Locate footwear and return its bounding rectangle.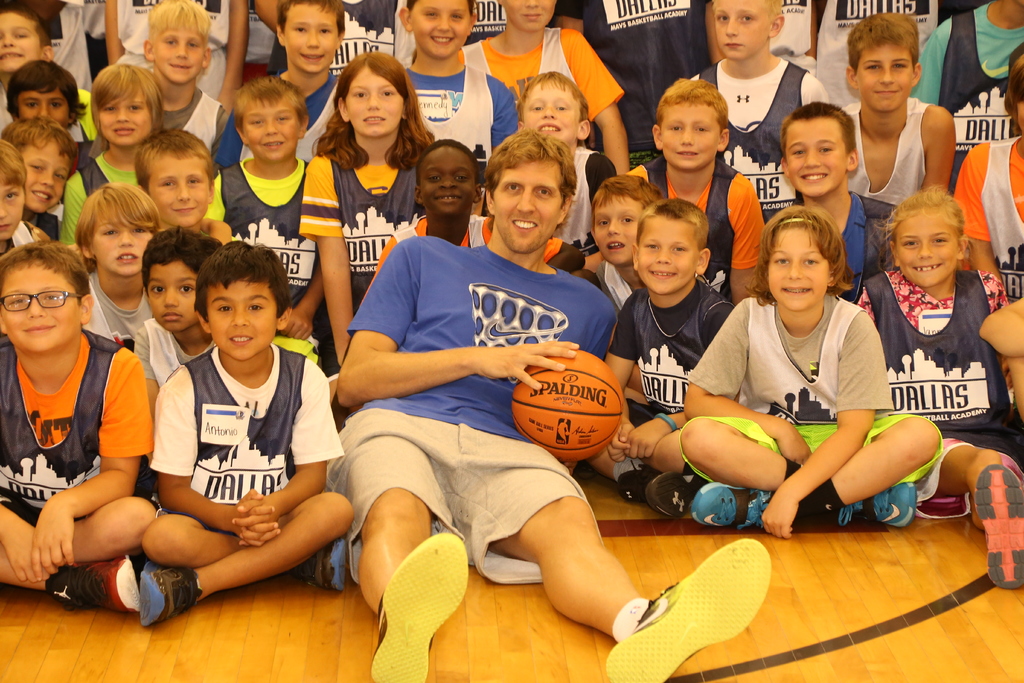
{"left": 52, "top": 555, "right": 141, "bottom": 613}.
